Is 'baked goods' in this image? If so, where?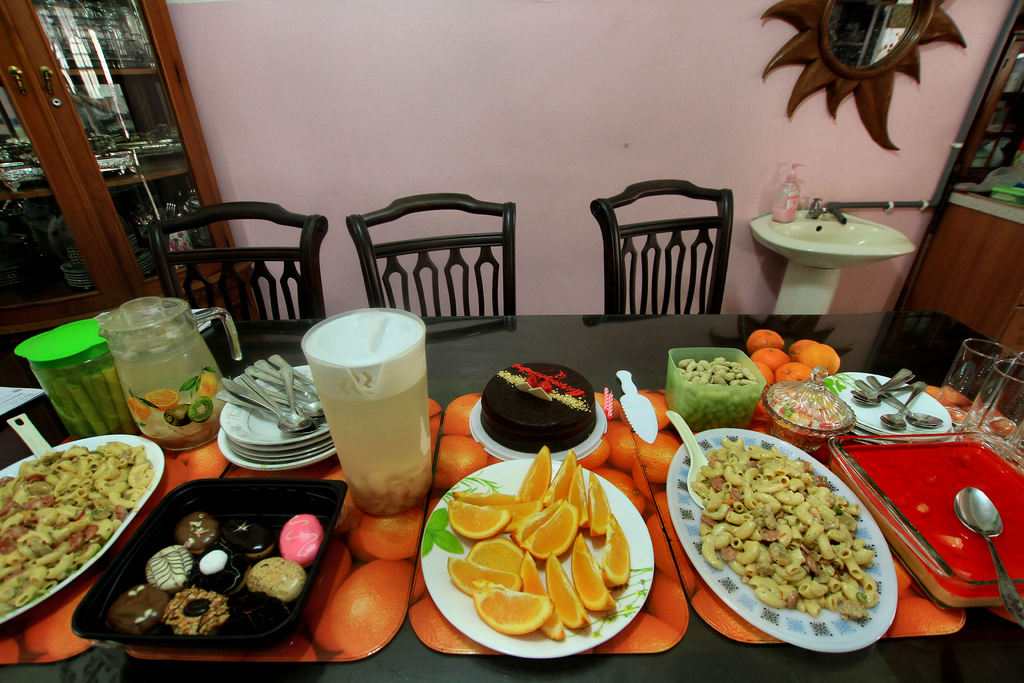
Yes, at bbox=(195, 547, 246, 592).
